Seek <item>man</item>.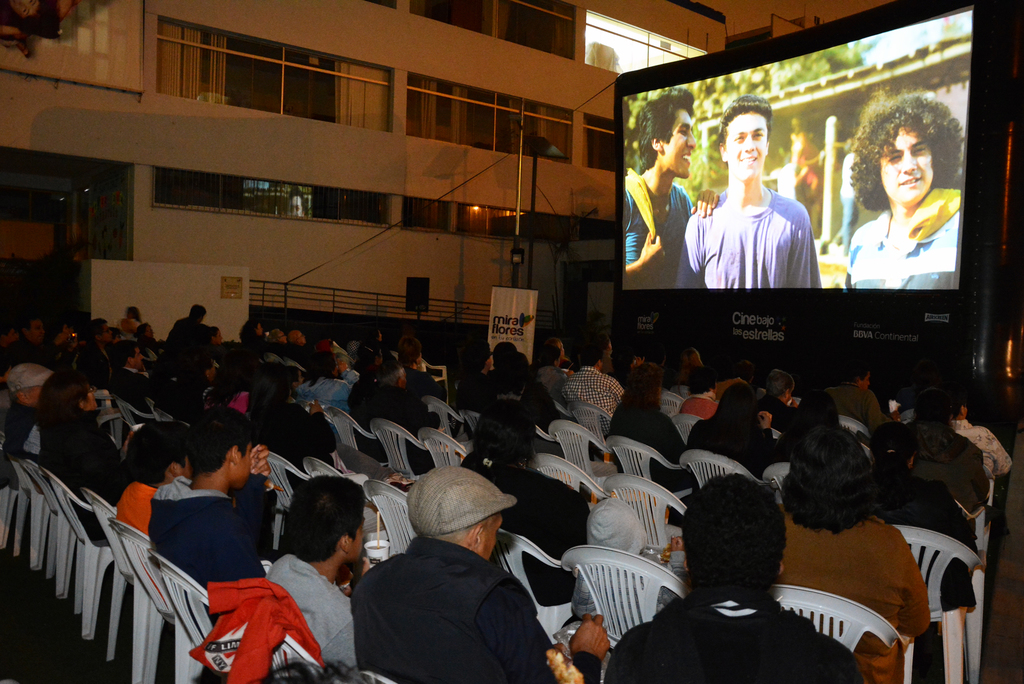
rect(36, 379, 140, 537).
